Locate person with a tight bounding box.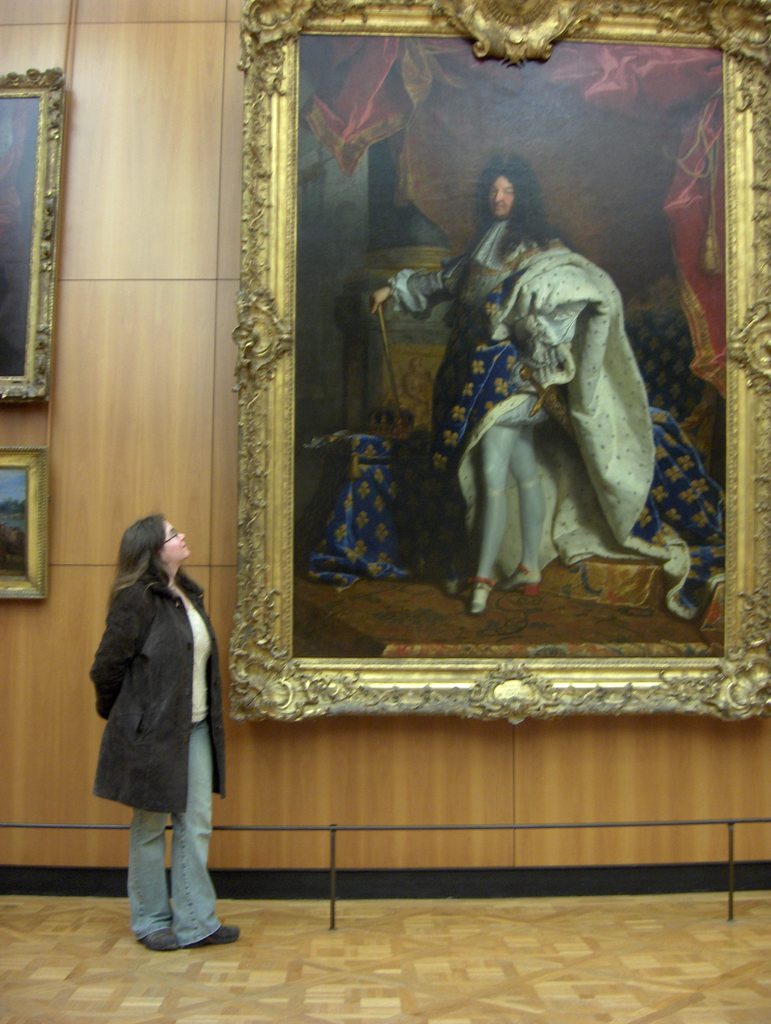
region(361, 160, 736, 609).
